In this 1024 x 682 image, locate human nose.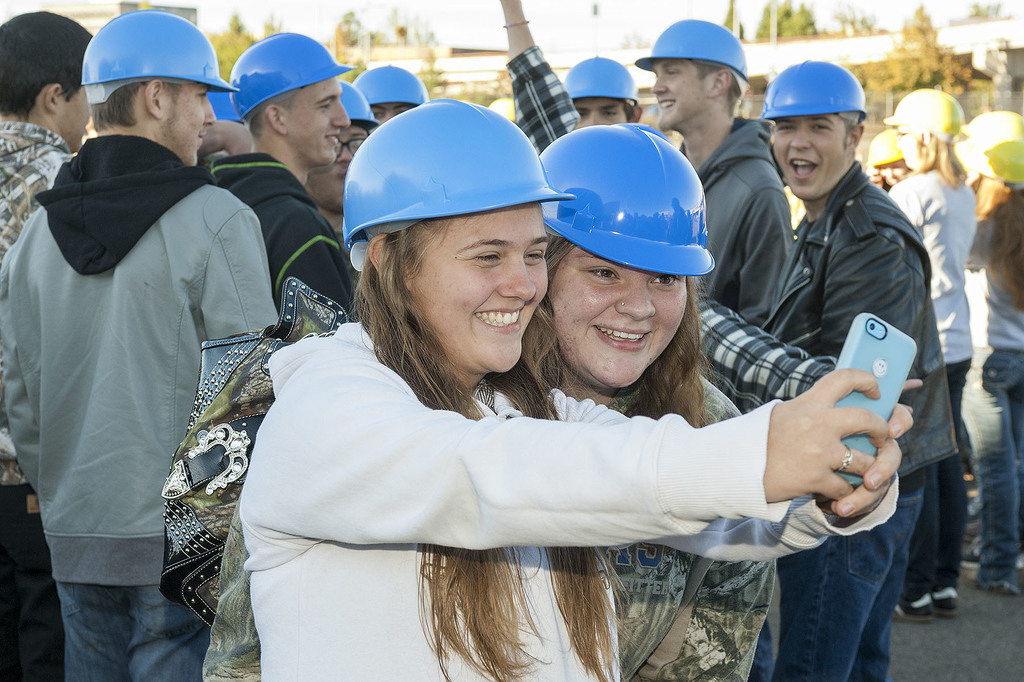
Bounding box: select_region(495, 258, 535, 301).
